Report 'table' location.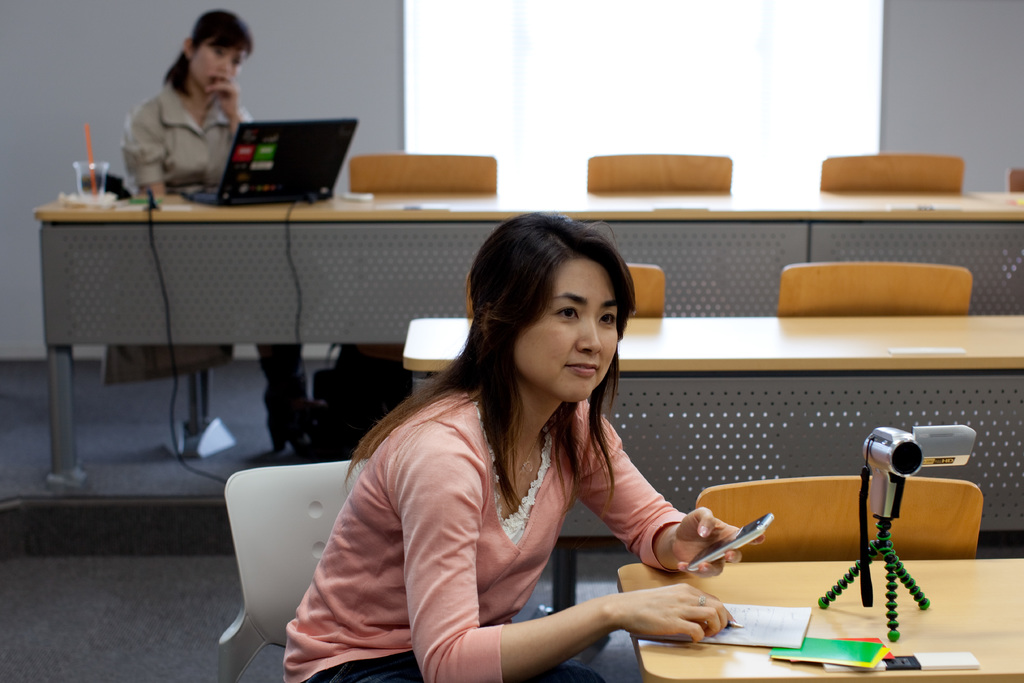
Report: 34 192 1023 488.
